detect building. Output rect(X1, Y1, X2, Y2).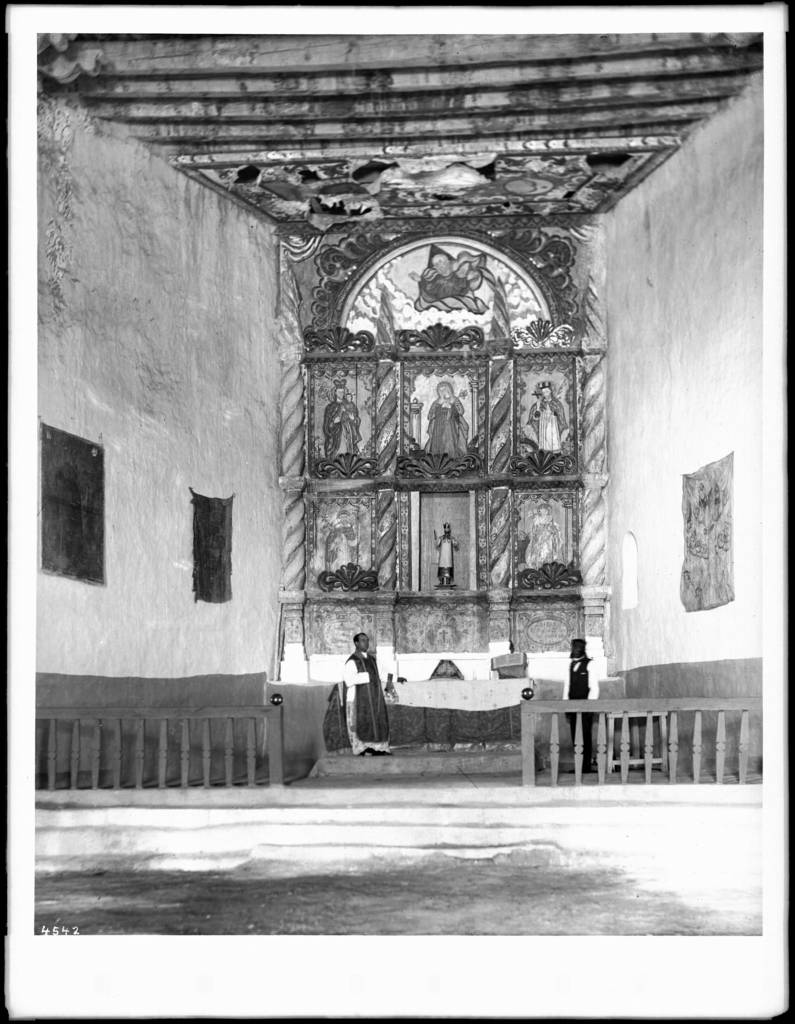
rect(33, 35, 767, 935).
